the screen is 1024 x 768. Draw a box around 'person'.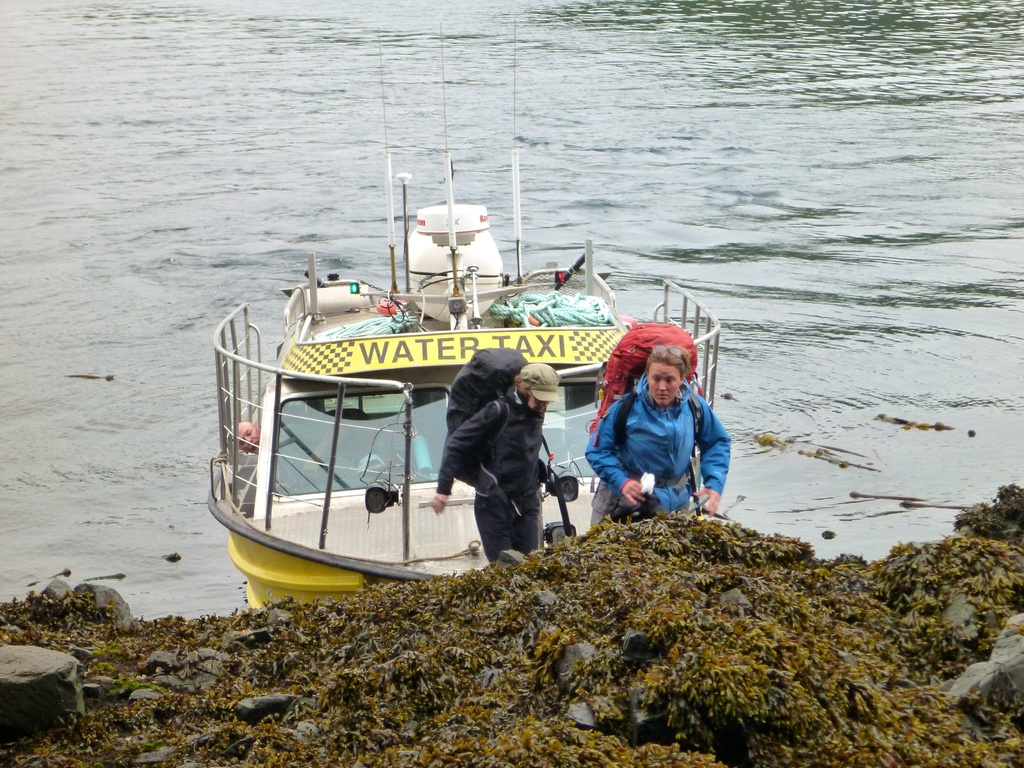
585/310/717/545.
